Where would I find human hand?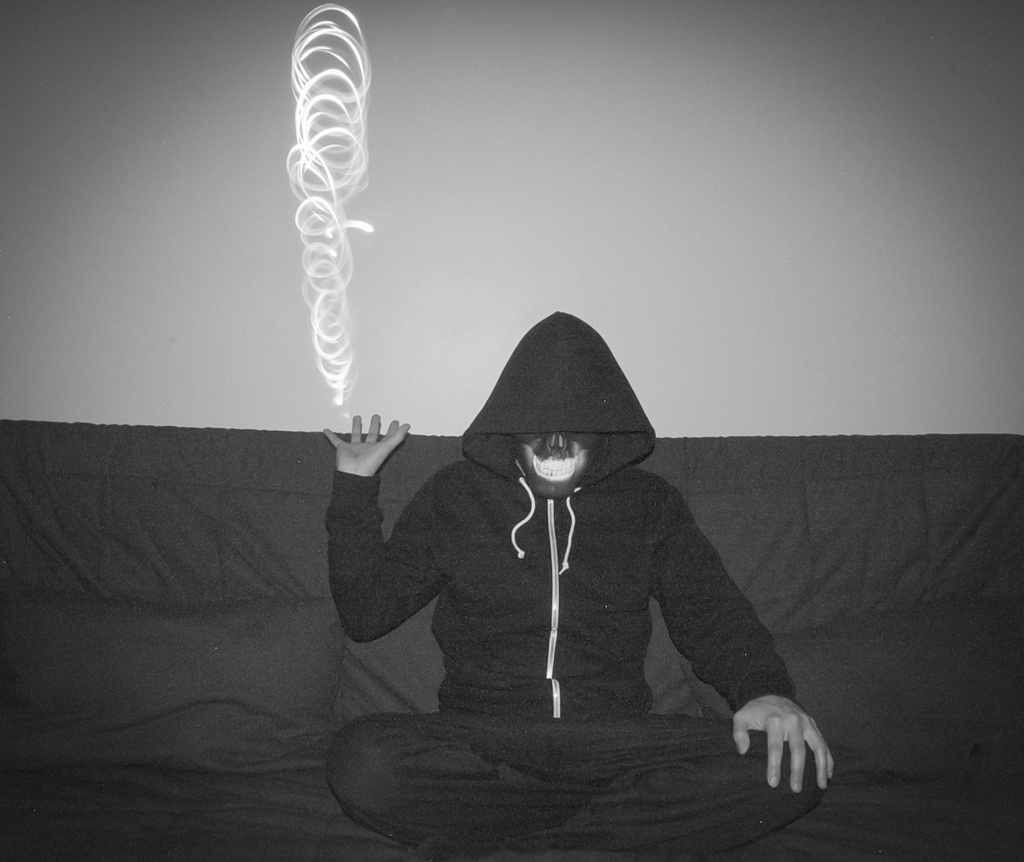
At x1=729, y1=698, x2=839, y2=794.
